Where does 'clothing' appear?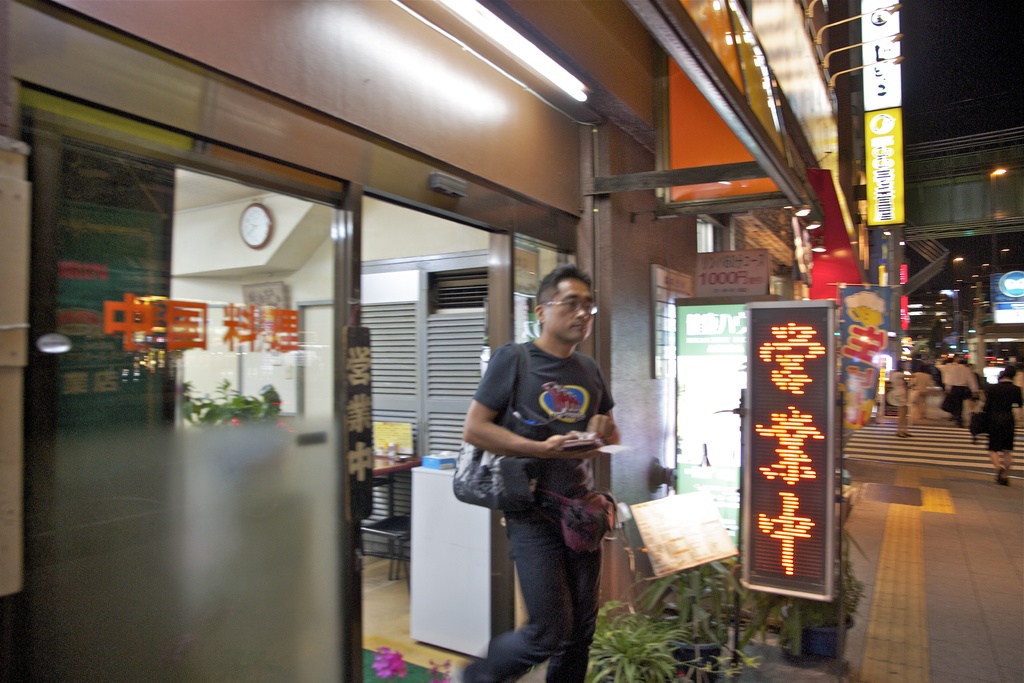
Appears at [461, 278, 632, 677].
